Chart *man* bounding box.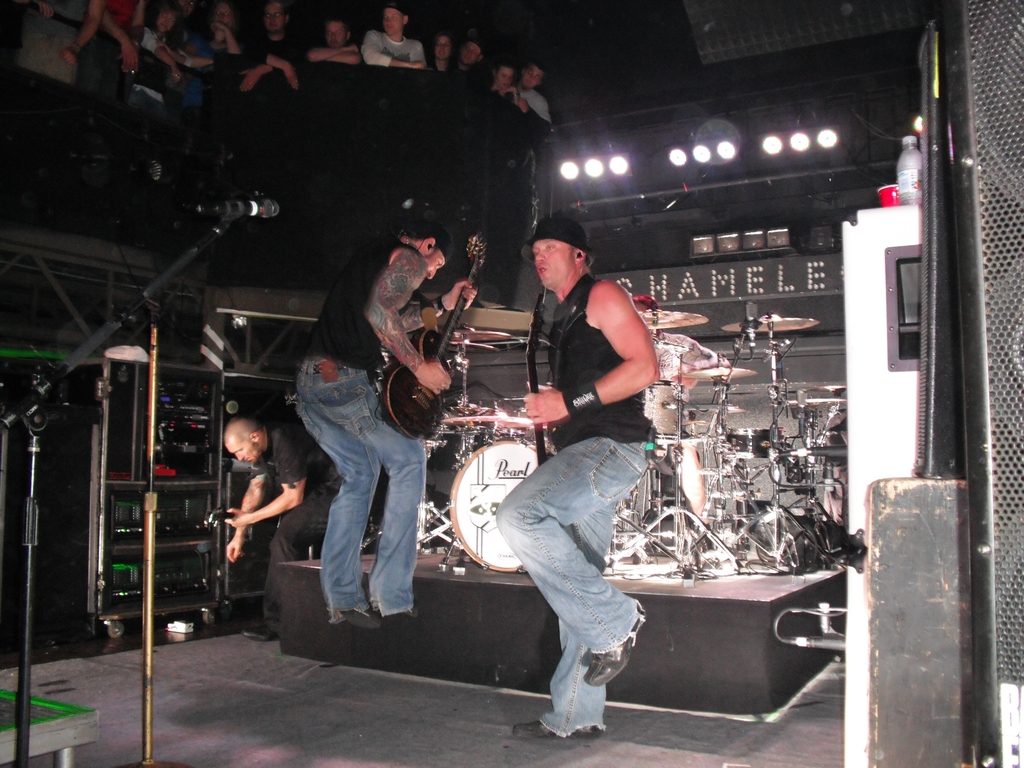
Charted: {"left": 486, "top": 212, "right": 682, "bottom": 731}.
